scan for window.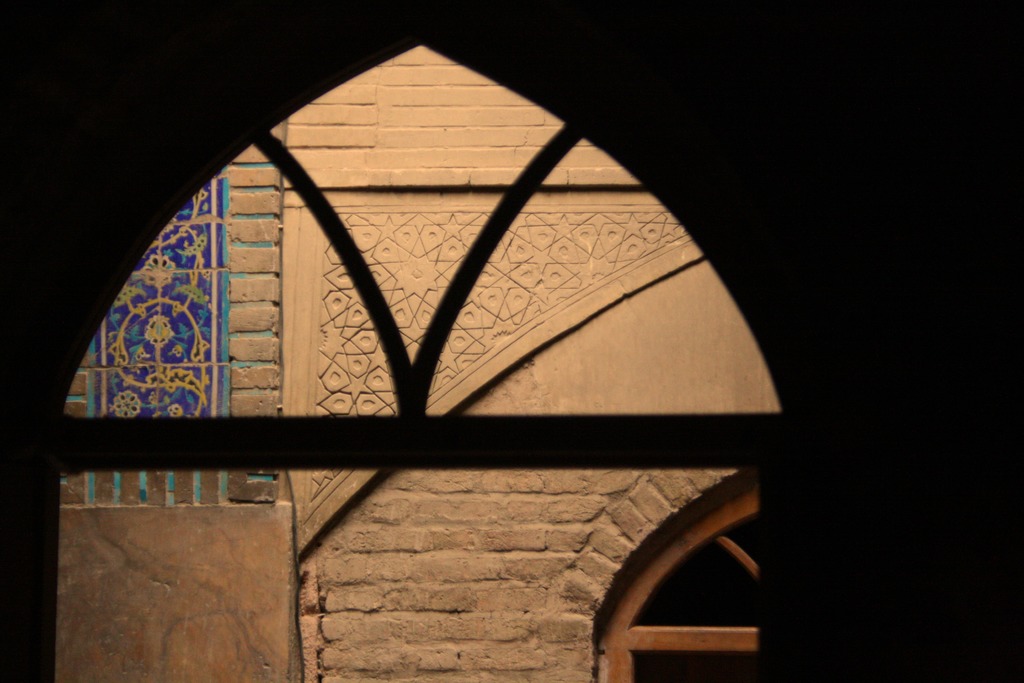
Scan result: pyautogui.locateOnScreen(58, 122, 277, 504).
